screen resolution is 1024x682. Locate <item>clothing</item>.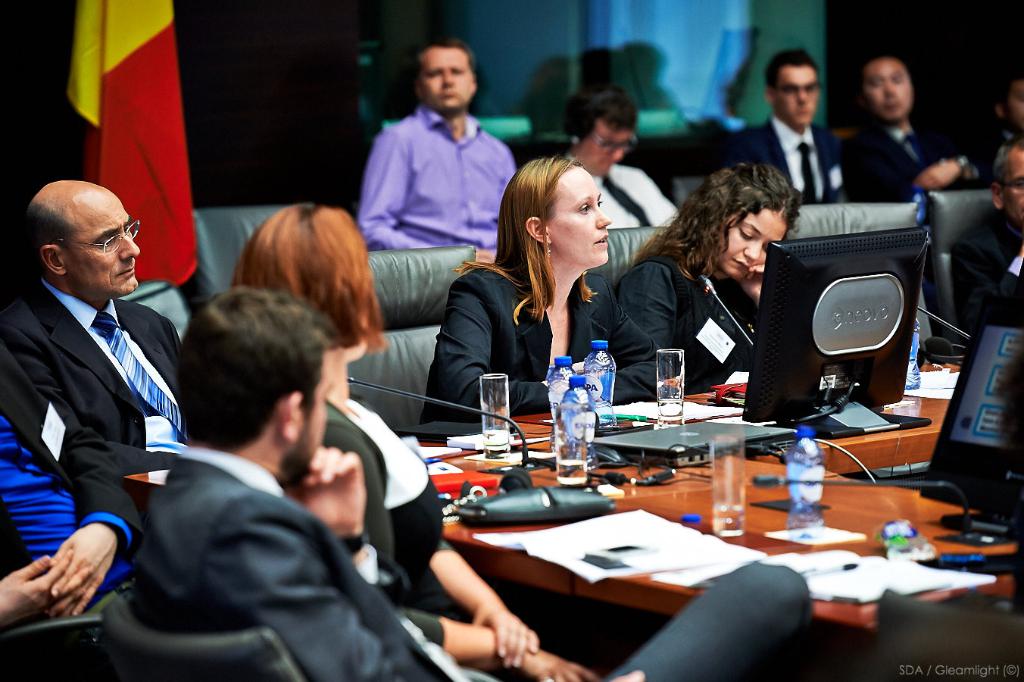
838 106 1000 207.
